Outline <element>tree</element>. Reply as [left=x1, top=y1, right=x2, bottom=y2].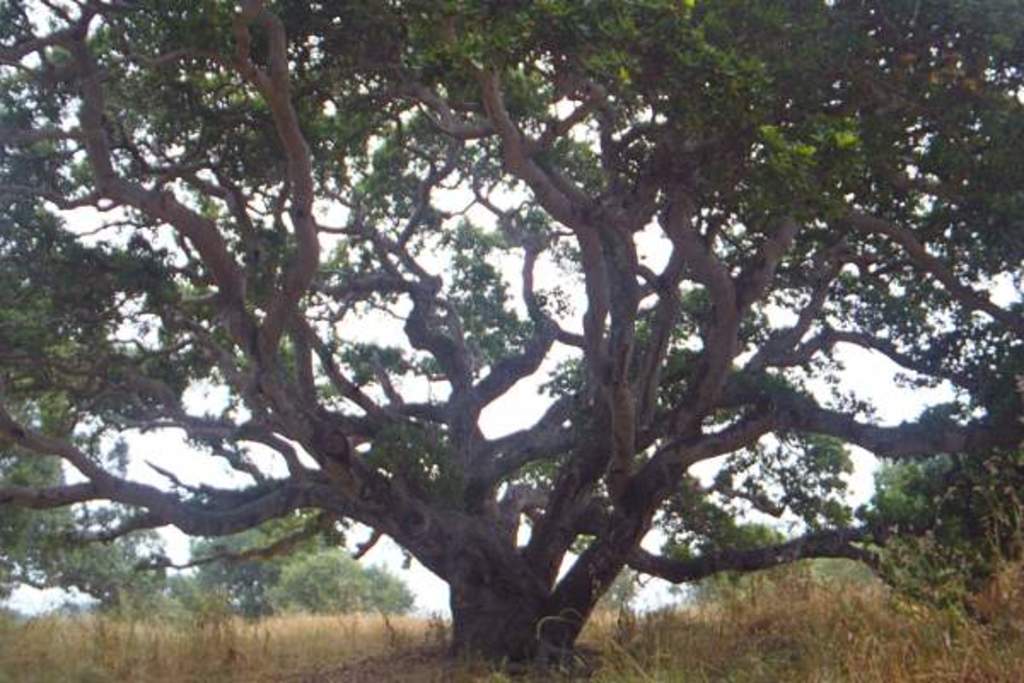
[left=27, top=0, right=981, bottom=649].
